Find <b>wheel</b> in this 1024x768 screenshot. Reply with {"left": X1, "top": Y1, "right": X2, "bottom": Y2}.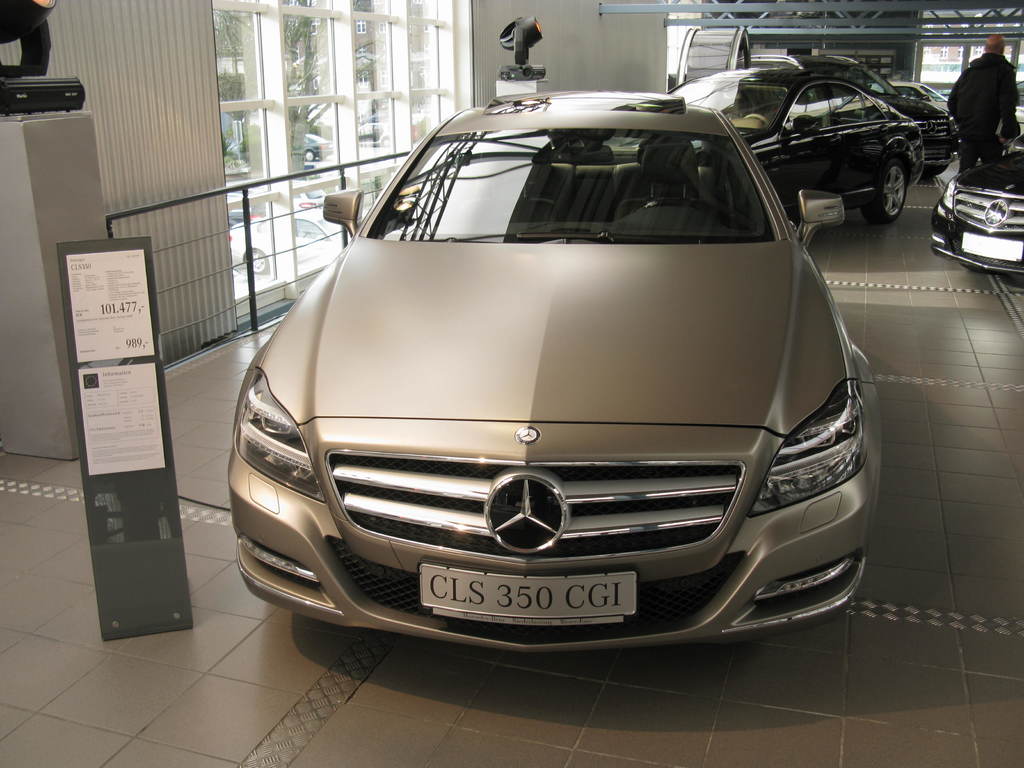
{"left": 305, "top": 151, "right": 315, "bottom": 161}.
